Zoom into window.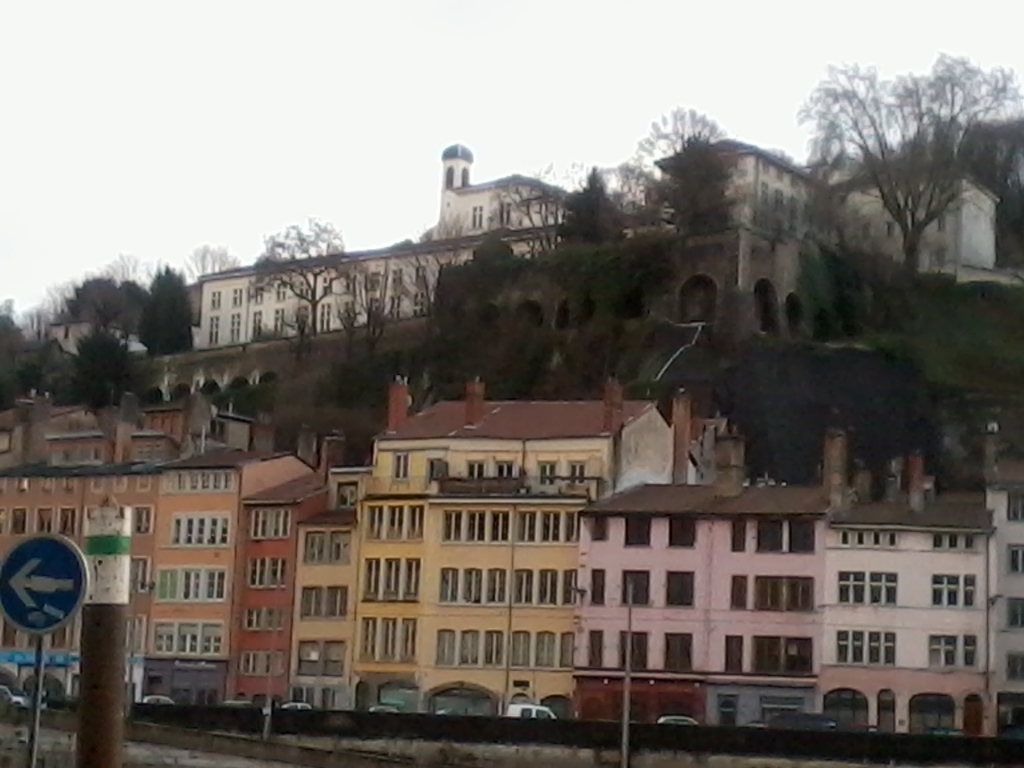
Zoom target: box=[298, 529, 349, 567].
